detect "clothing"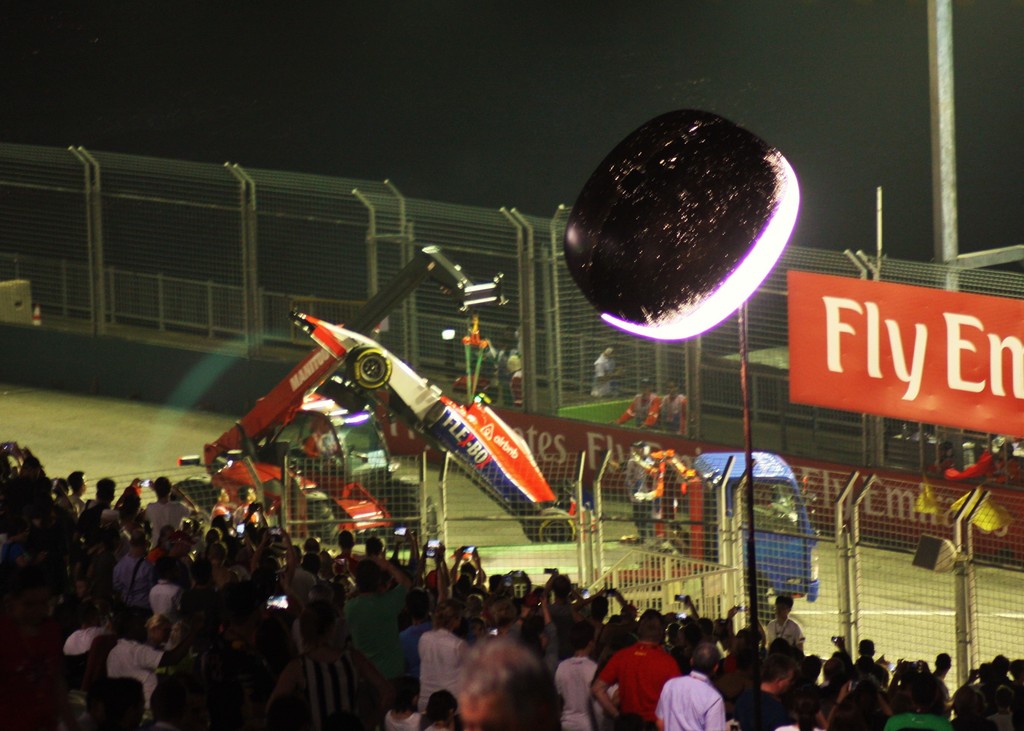
locate(653, 668, 726, 730)
